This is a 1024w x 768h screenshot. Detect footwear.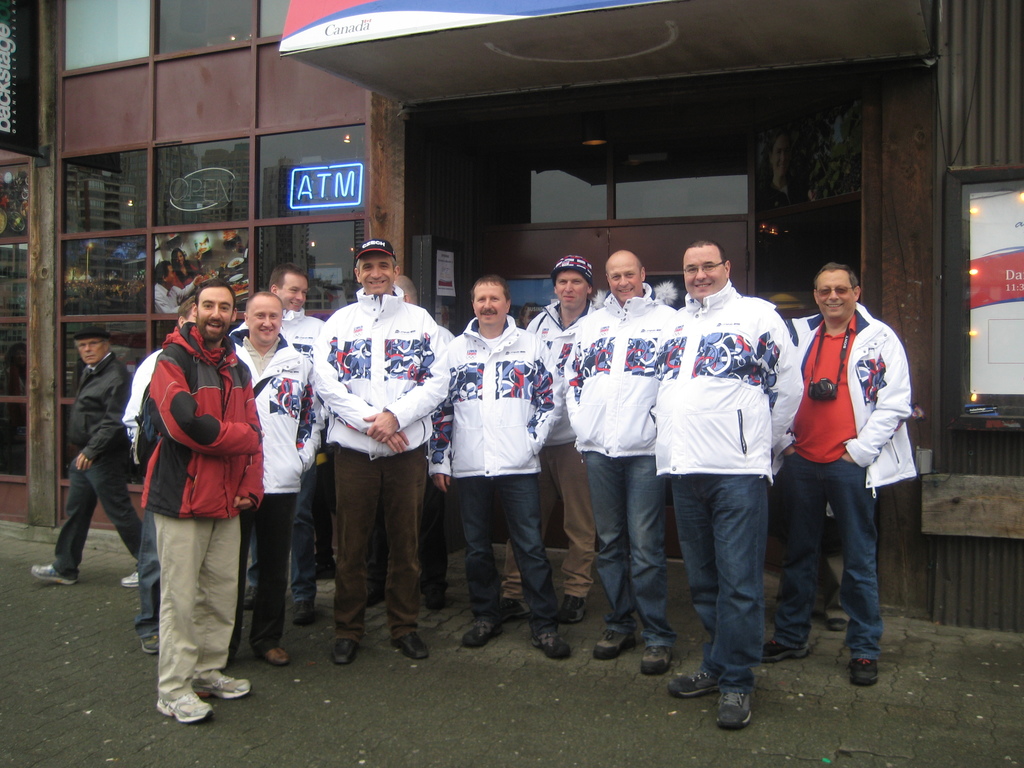
bbox(120, 575, 140, 590).
